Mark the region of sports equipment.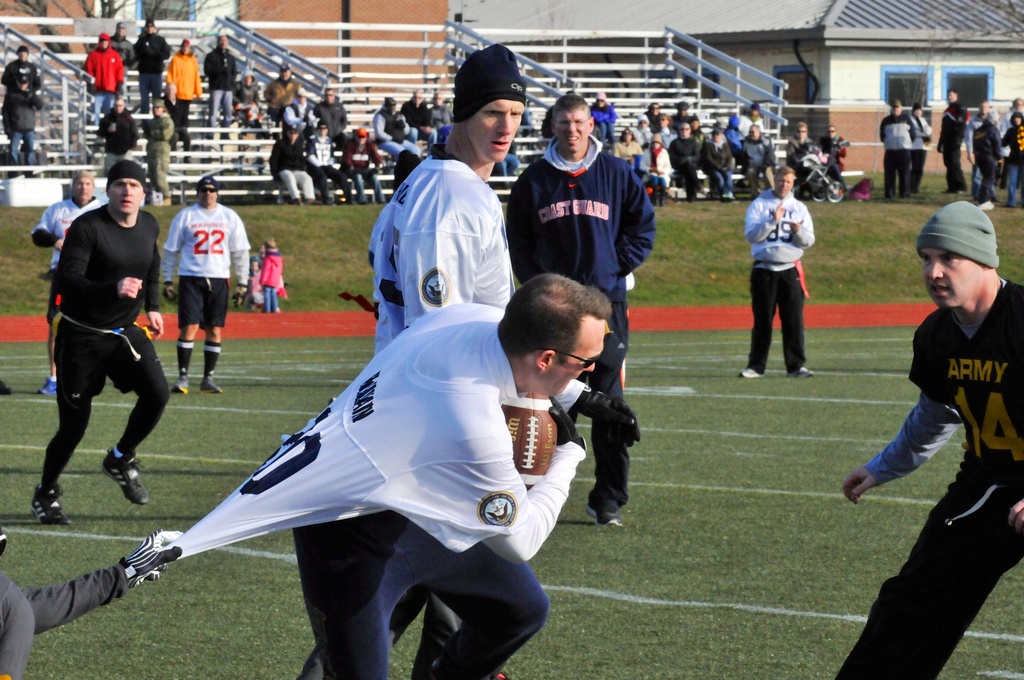
Region: pyautogui.locateOnScreen(502, 395, 561, 489).
